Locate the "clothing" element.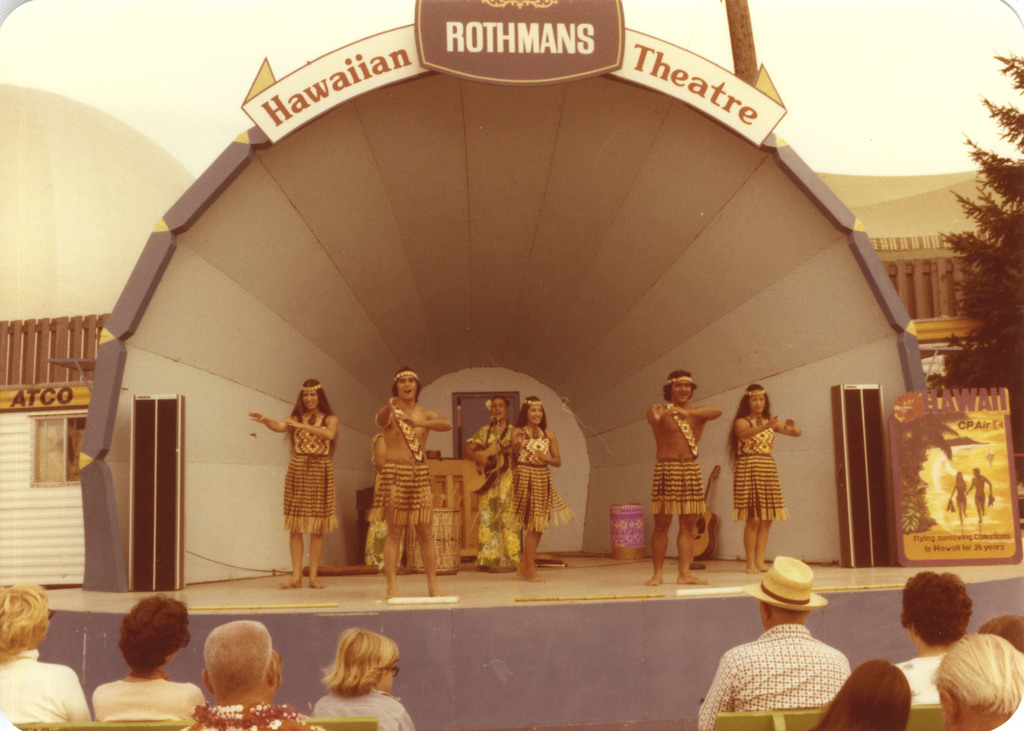
Element bbox: locate(503, 421, 578, 532).
